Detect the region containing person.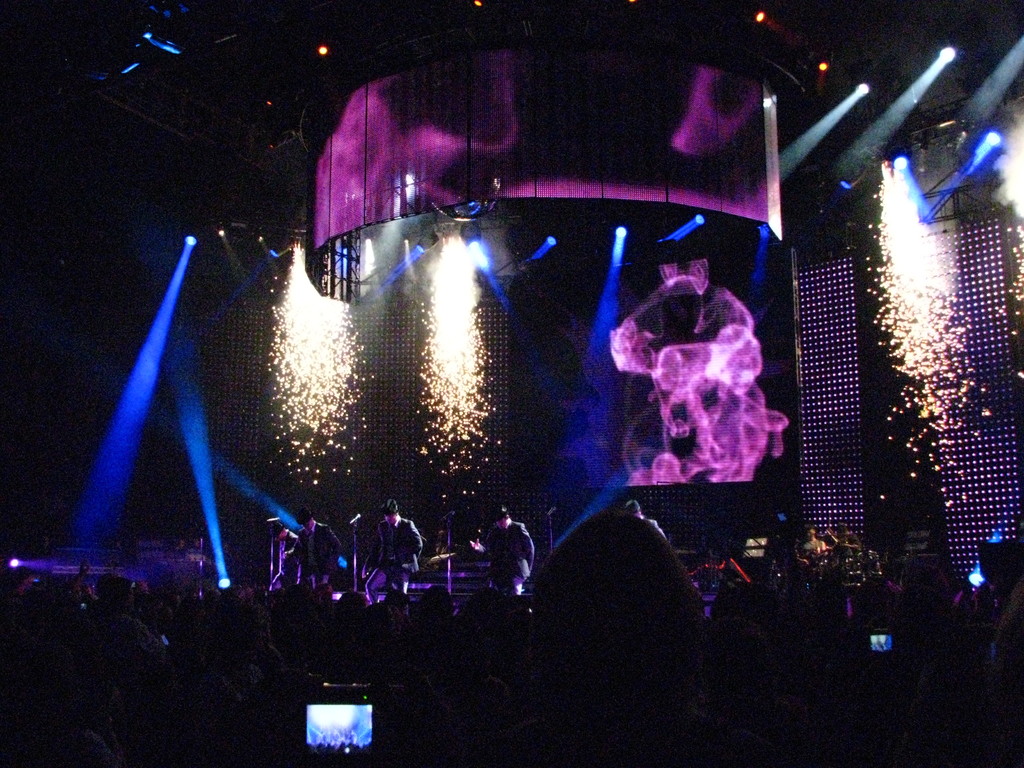
263:517:301:594.
